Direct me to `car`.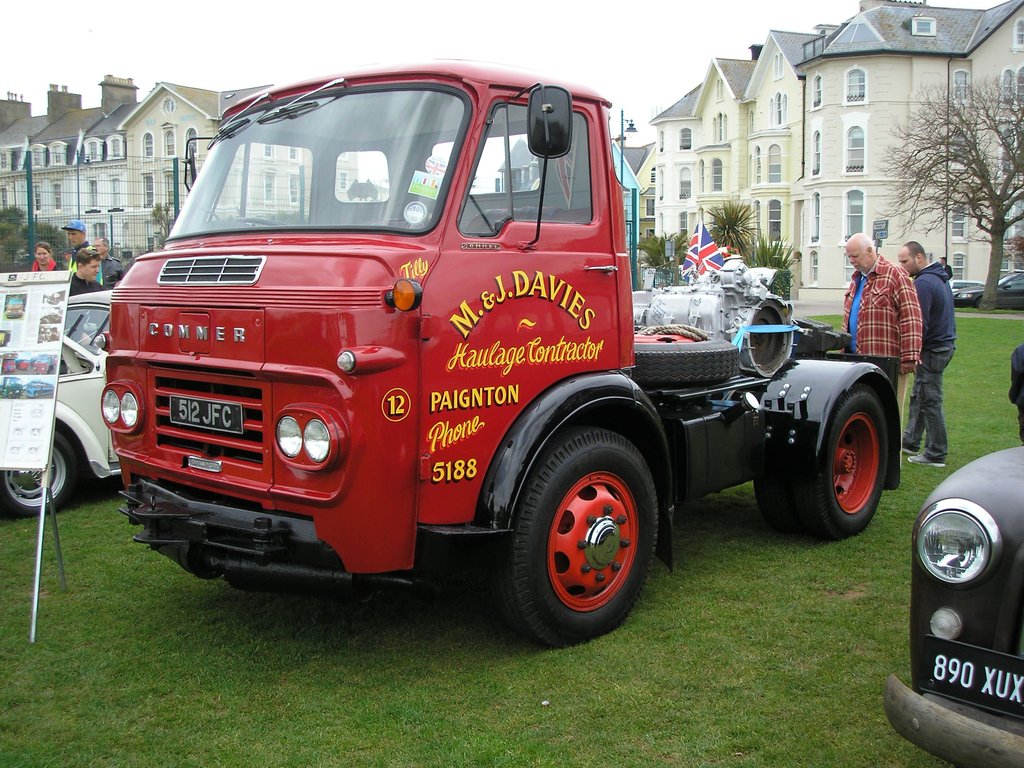
Direction: bbox=[877, 435, 1023, 761].
